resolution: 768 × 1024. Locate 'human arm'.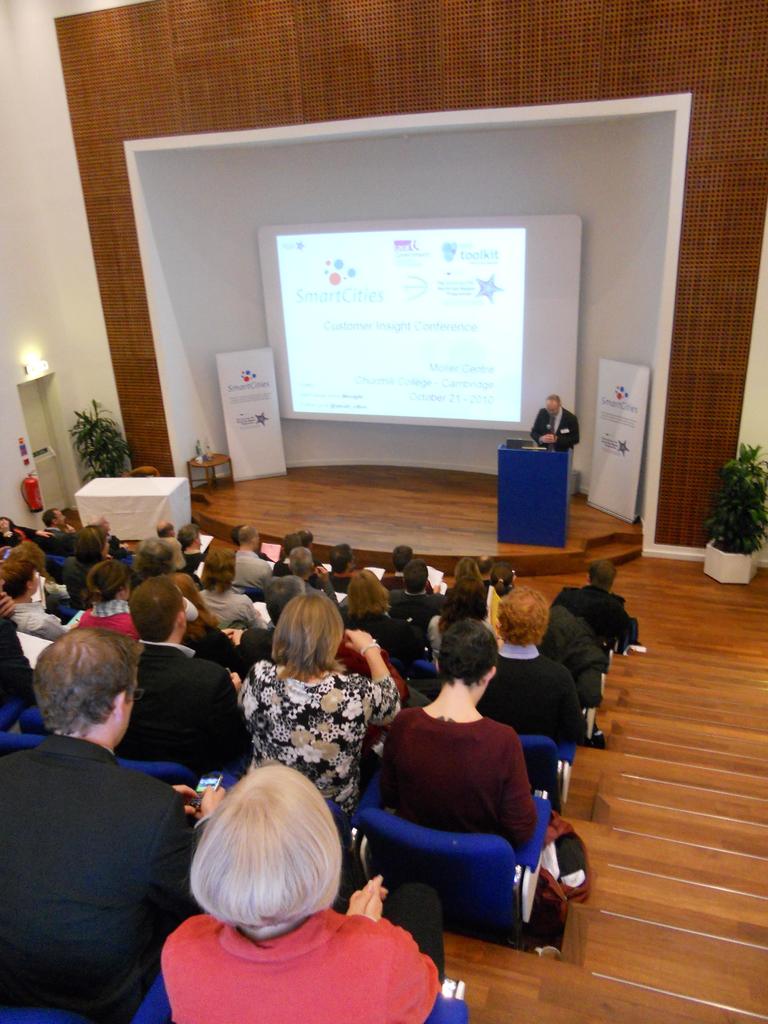
<bbox>204, 625, 244, 679</bbox>.
